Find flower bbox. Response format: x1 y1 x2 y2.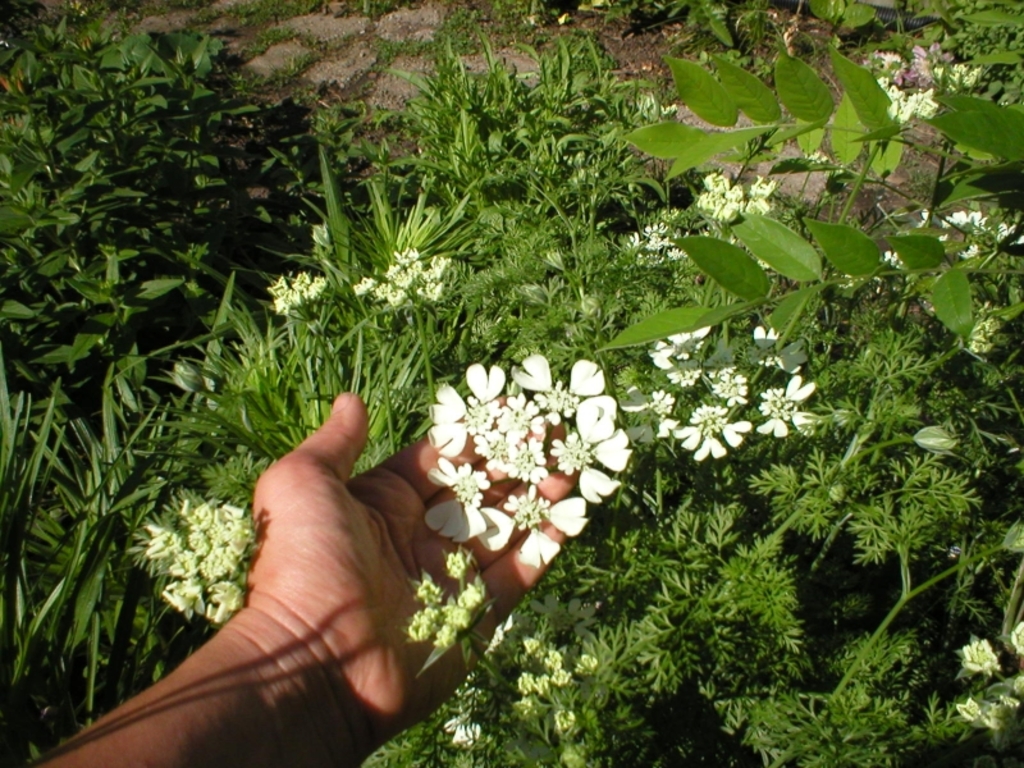
425 360 636 575.
